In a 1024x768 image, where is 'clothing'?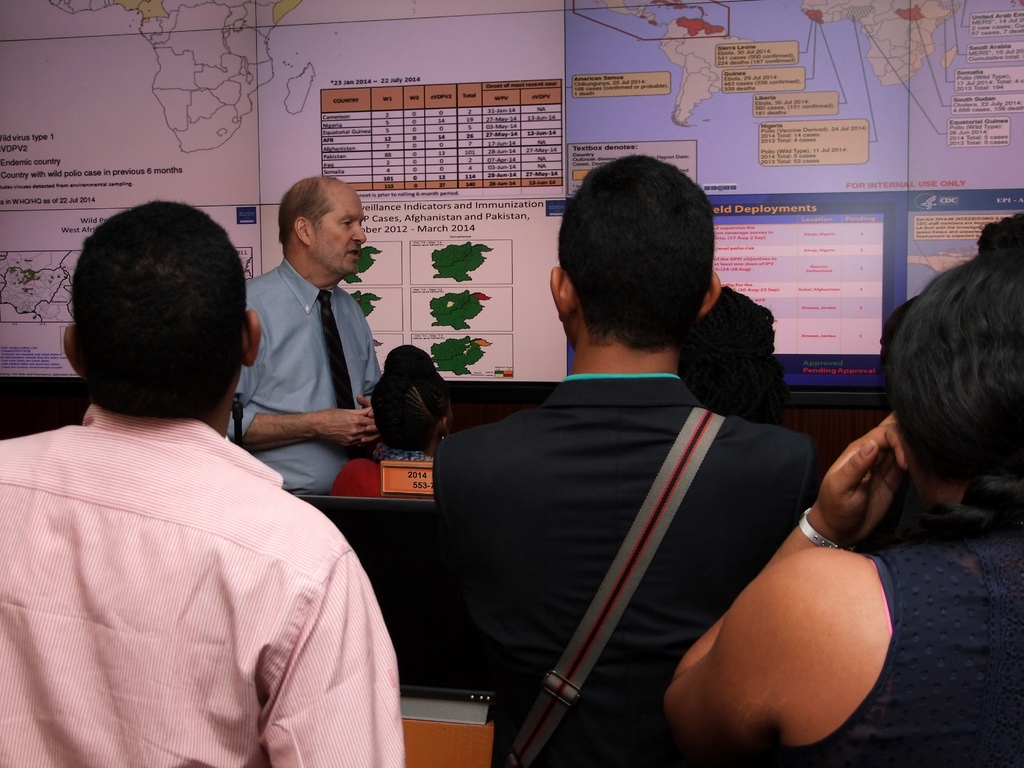
locate(399, 365, 826, 767).
